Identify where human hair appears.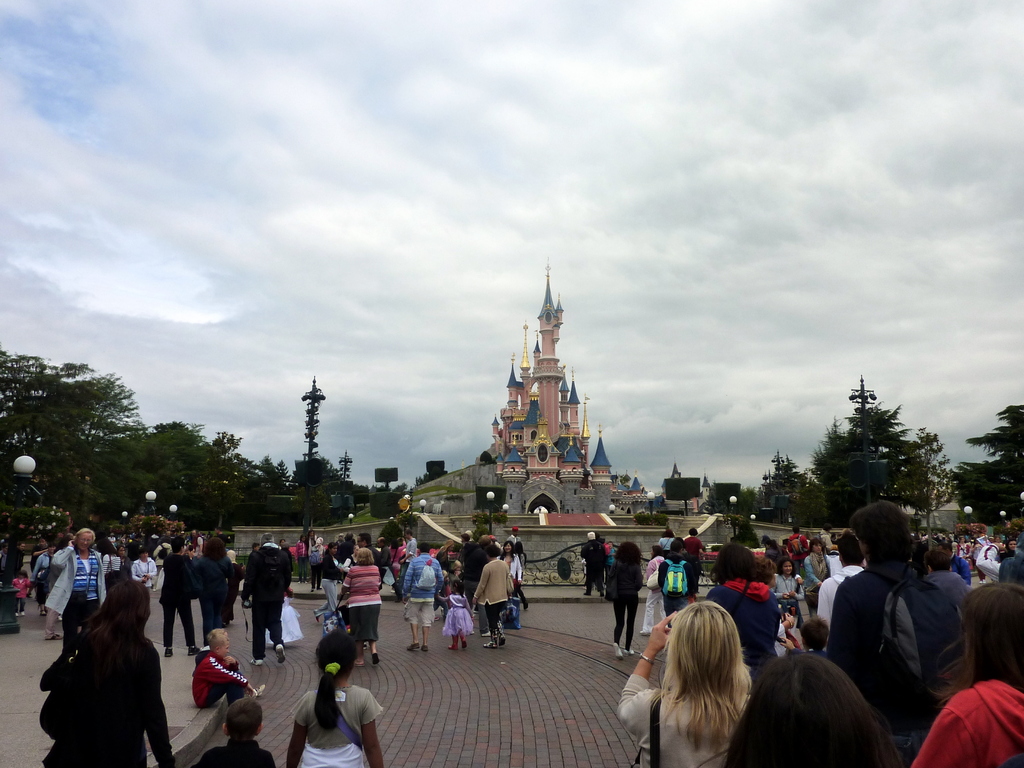
Appears at pyautogui.locateOnScreen(657, 625, 754, 754).
